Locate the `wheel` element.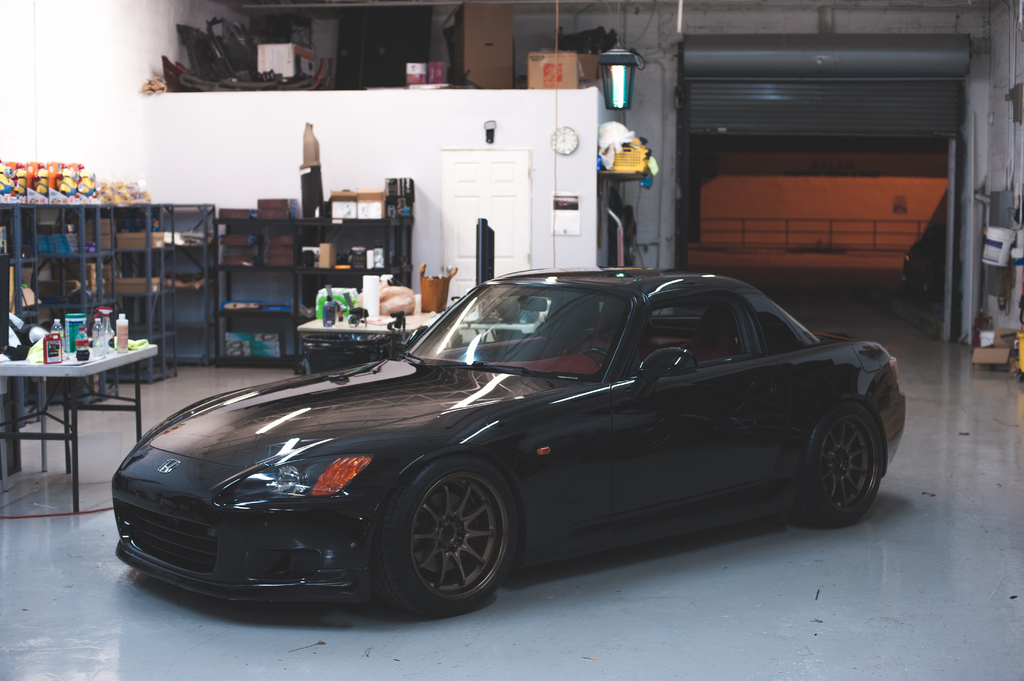
Element bbox: l=390, t=477, r=518, b=611.
